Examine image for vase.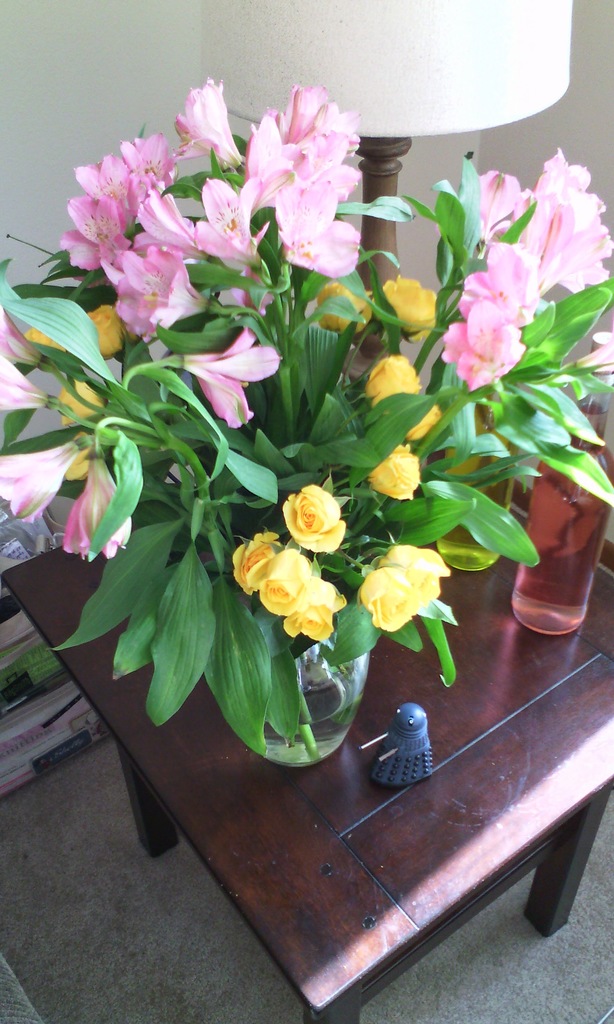
Examination result: l=248, t=633, r=375, b=772.
